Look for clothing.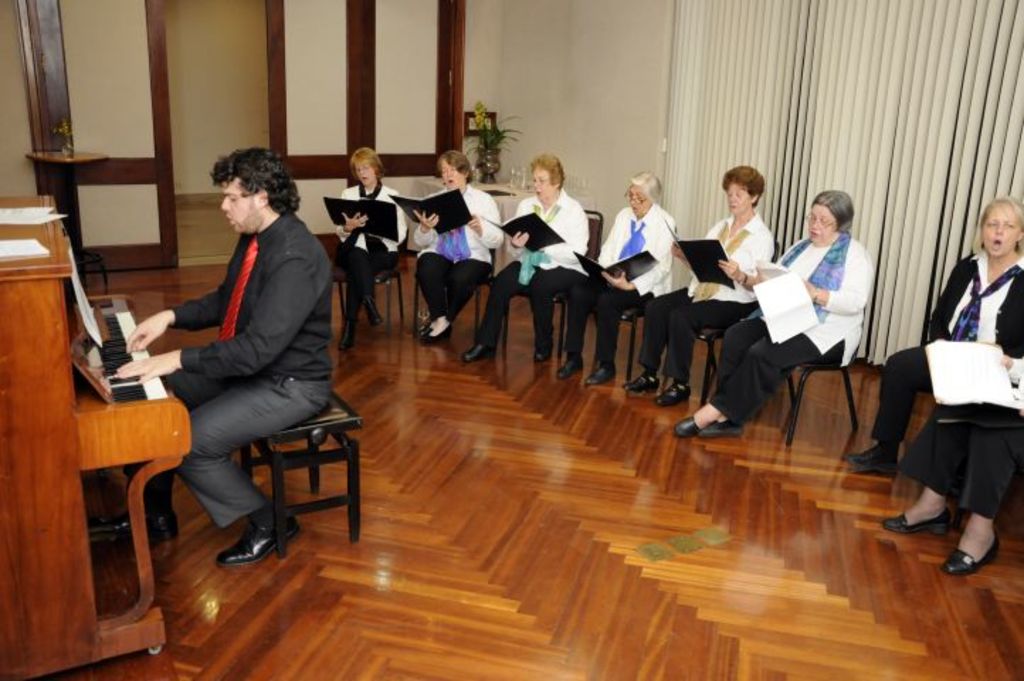
Found: <bbox>119, 203, 338, 526</bbox>.
